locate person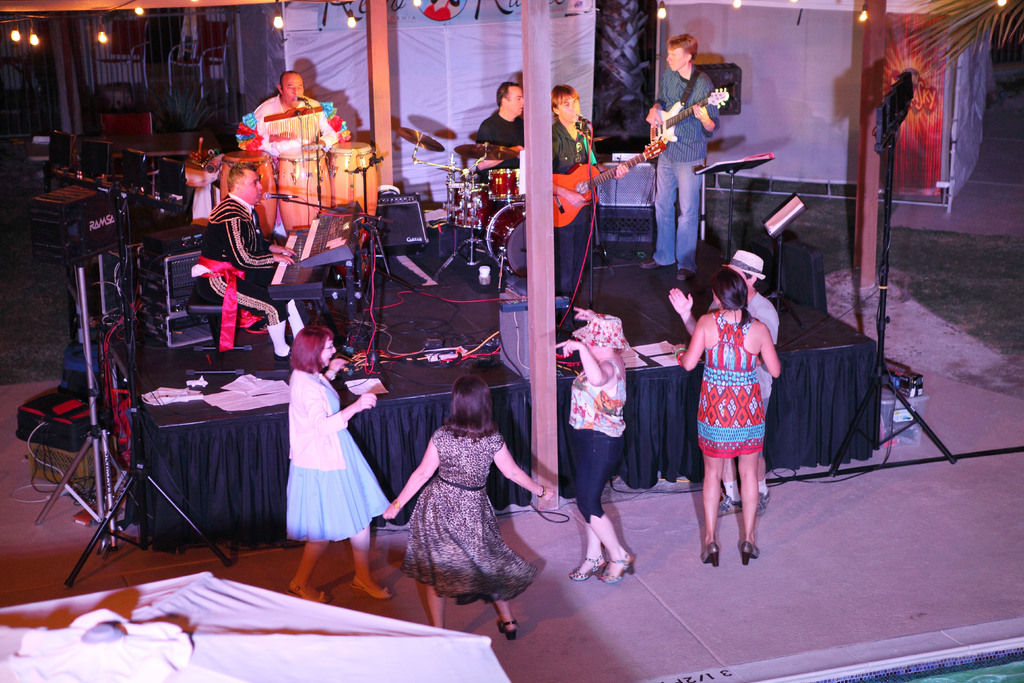
select_region(668, 248, 780, 516)
